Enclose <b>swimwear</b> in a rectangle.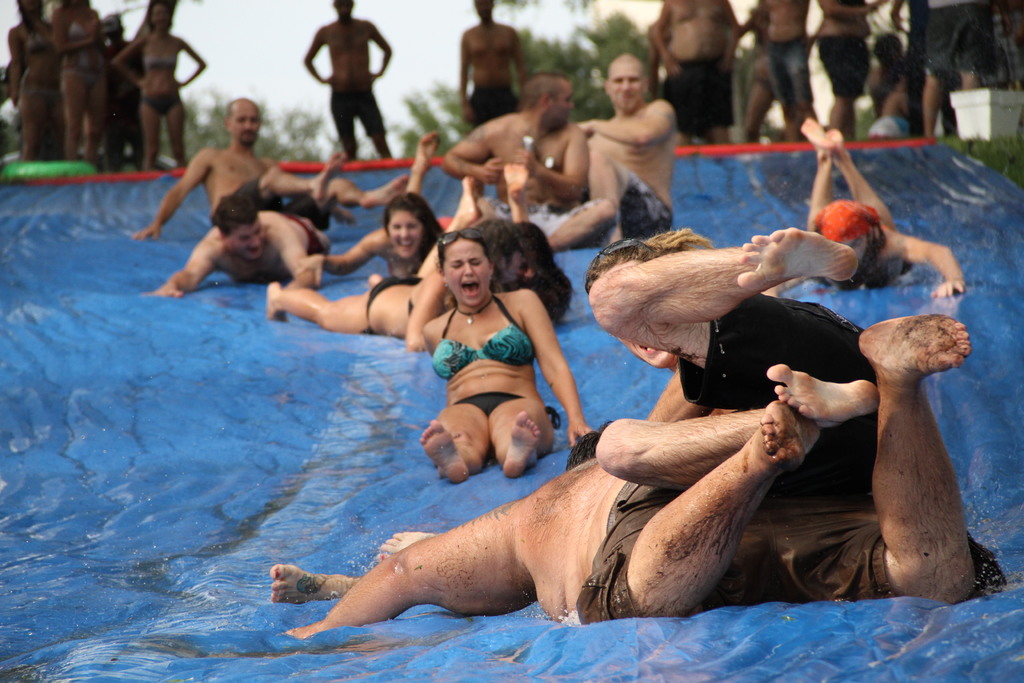
bbox(143, 53, 175, 67).
